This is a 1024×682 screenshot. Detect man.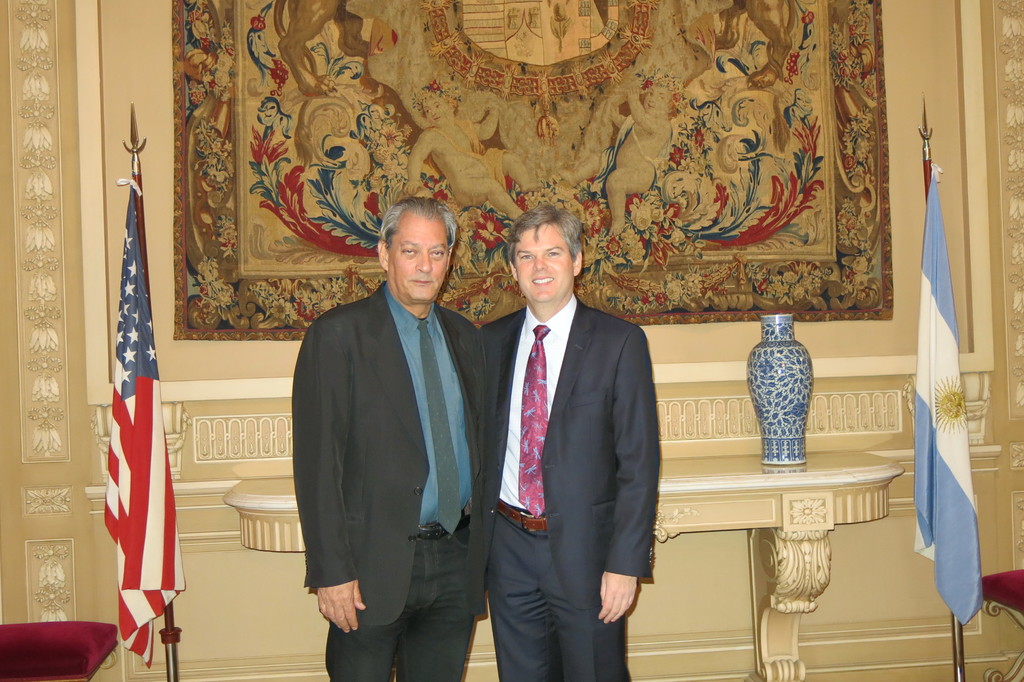
477:202:658:681.
